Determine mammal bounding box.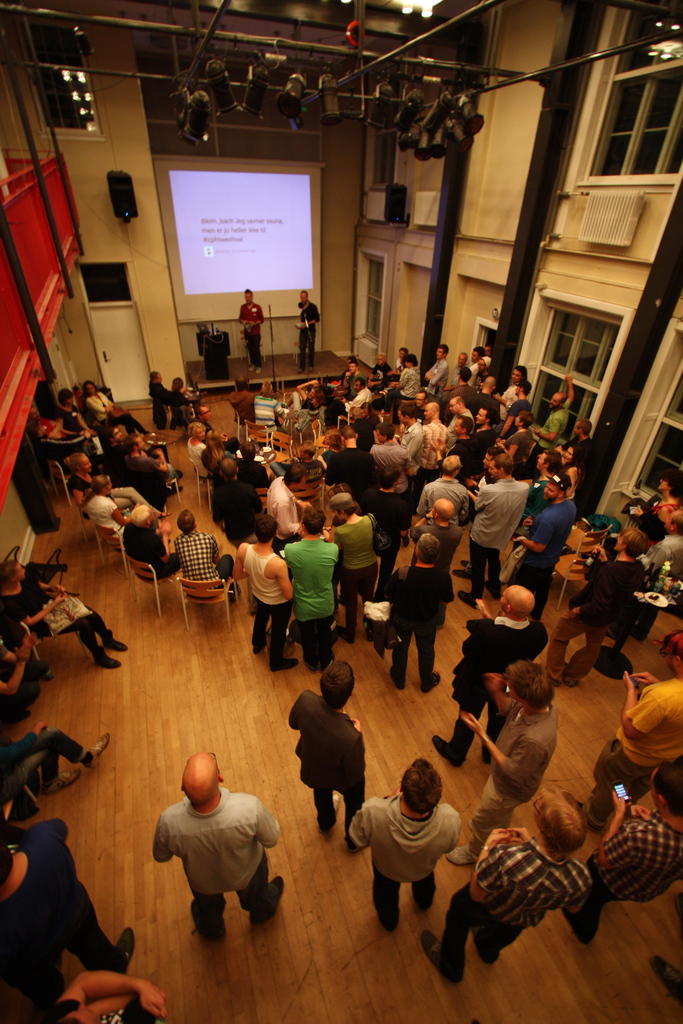
Determined: 496, 404, 534, 481.
